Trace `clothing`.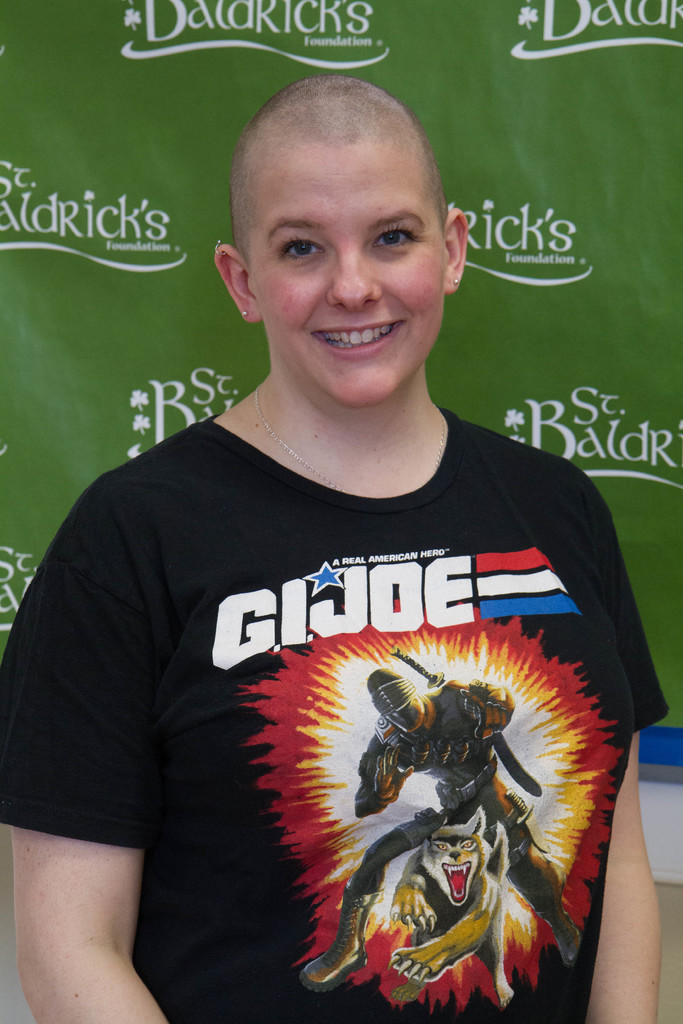
Traced to left=41, top=344, right=639, bottom=1000.
